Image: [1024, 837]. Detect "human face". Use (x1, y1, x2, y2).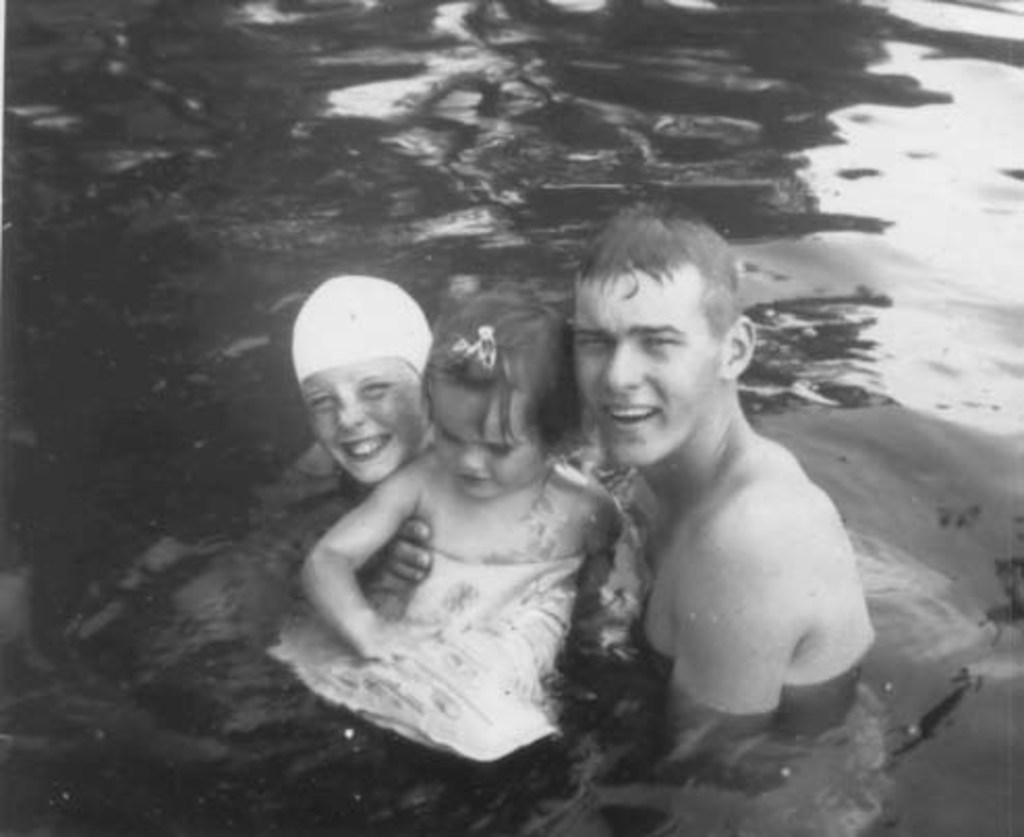
(305, 360, 427, 485).
